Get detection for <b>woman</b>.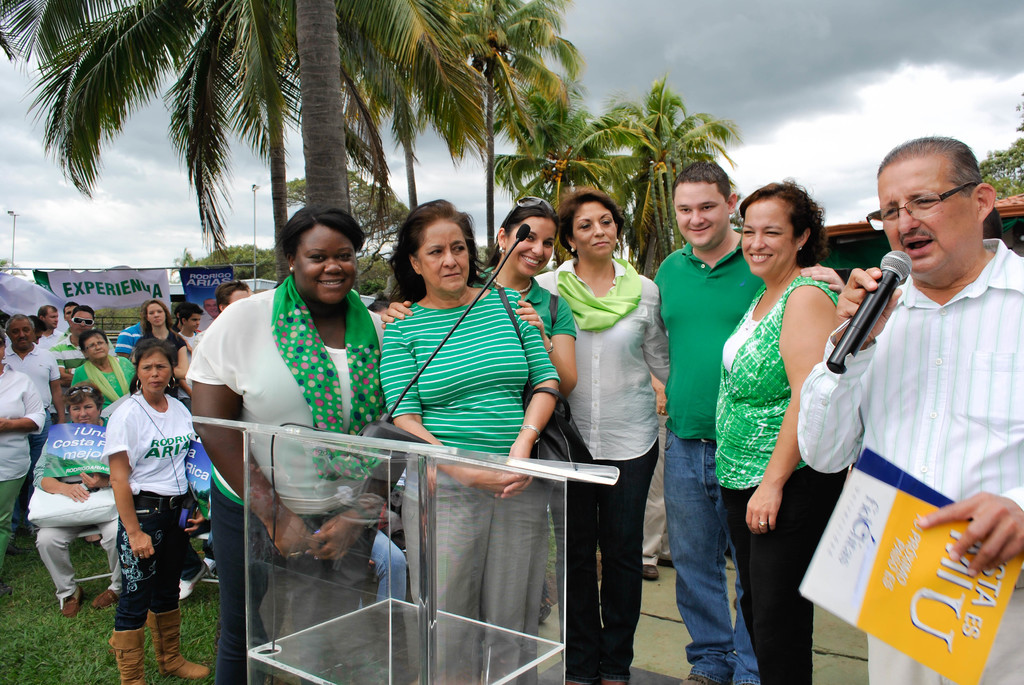
Detection: {"x1": 31, "y1": 381, "x2": 118, "y2": 617}.
